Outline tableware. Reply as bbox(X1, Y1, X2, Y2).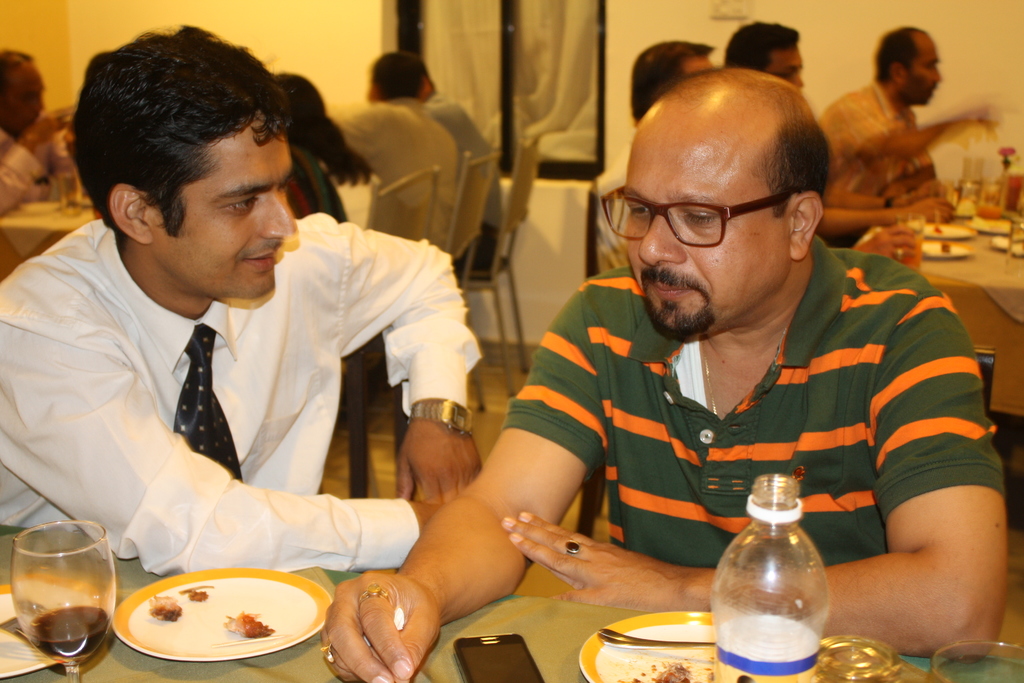
bbox(577, 609, 826, 682).
